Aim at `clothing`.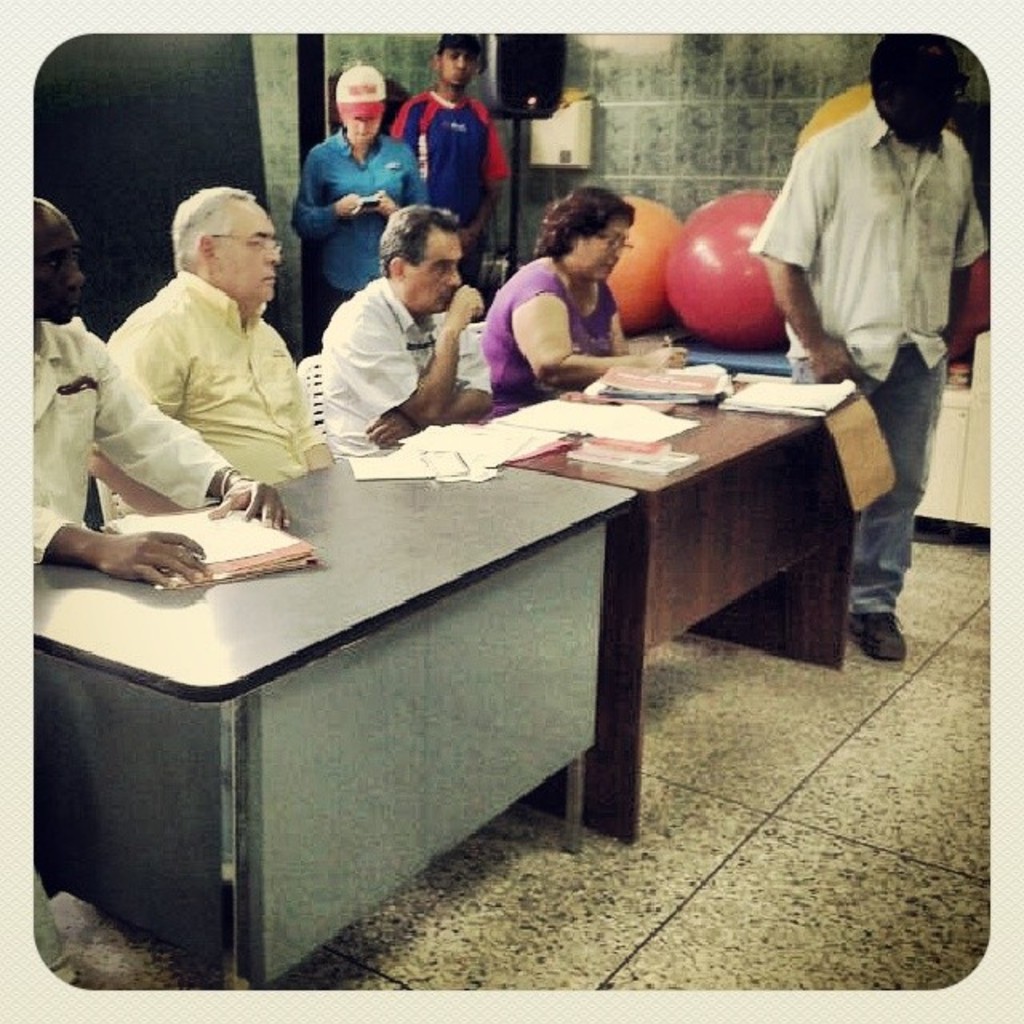
Aimed at select_region(480, 254, 622, 405).
